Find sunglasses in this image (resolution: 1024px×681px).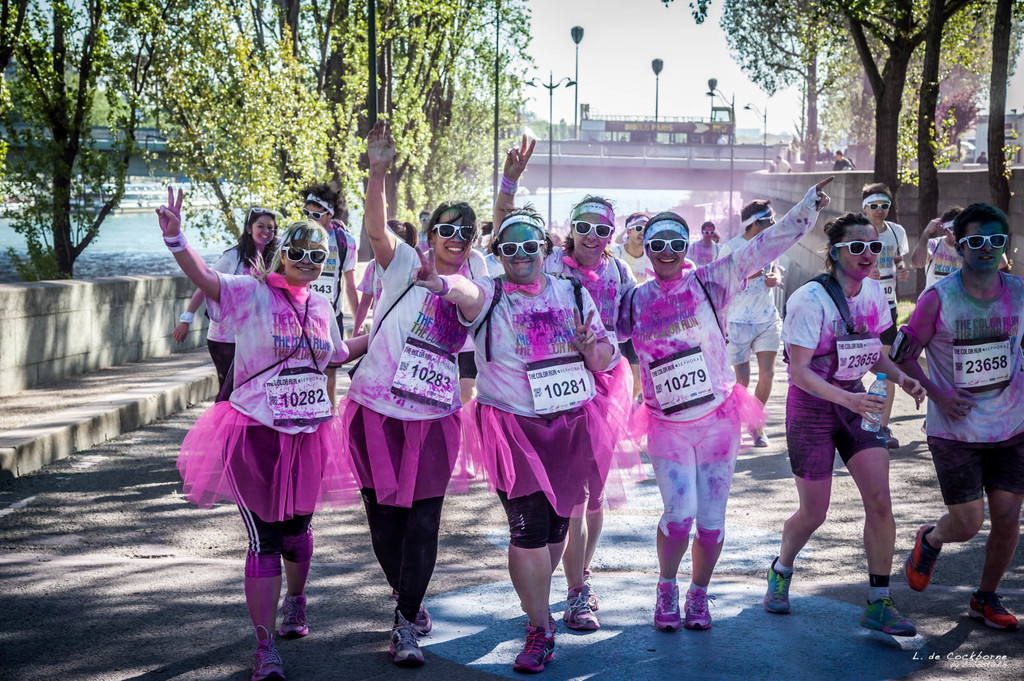
rect(247, 207, 275, 223).
